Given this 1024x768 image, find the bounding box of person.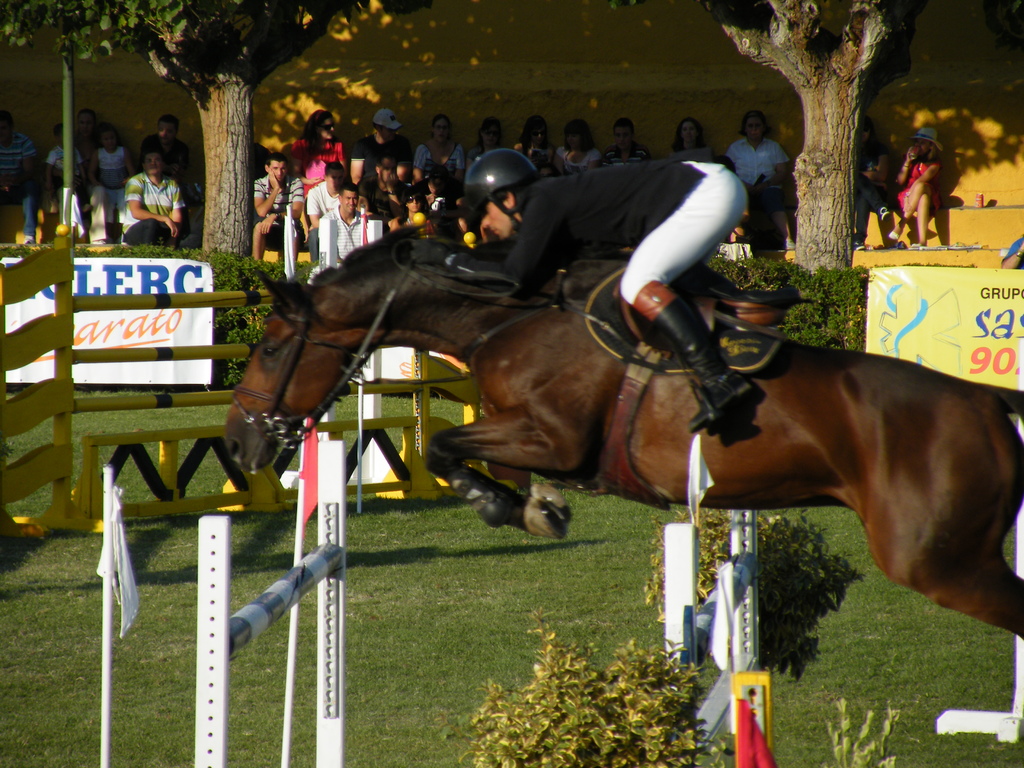
<box>318,181,367,258</box>.
